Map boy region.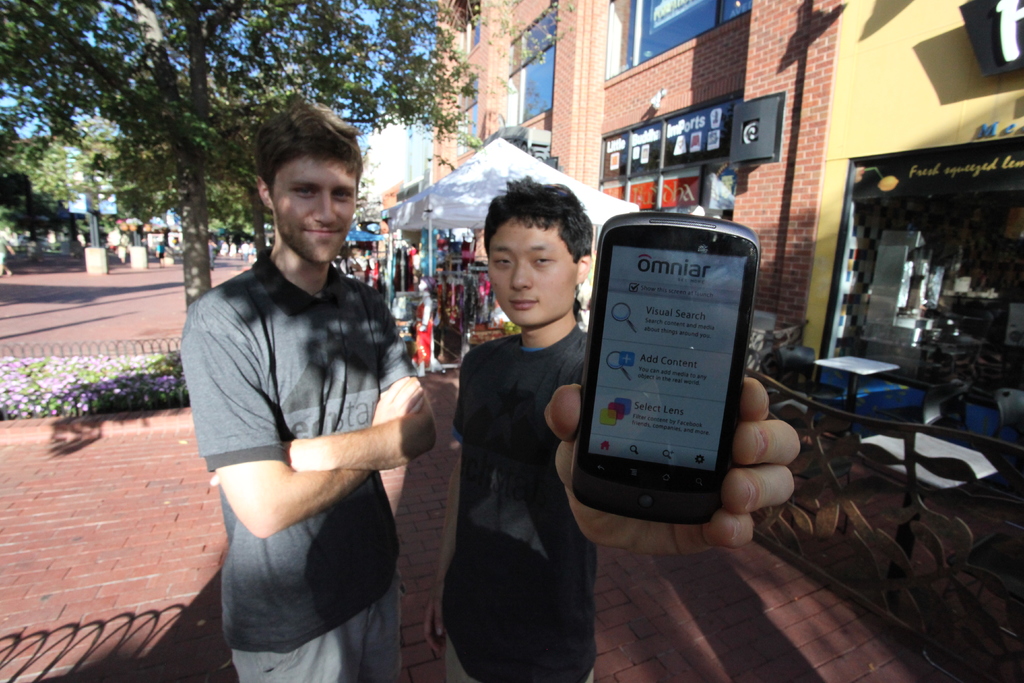
Mapped to left=169, top=129, right=448, bottom=671.
